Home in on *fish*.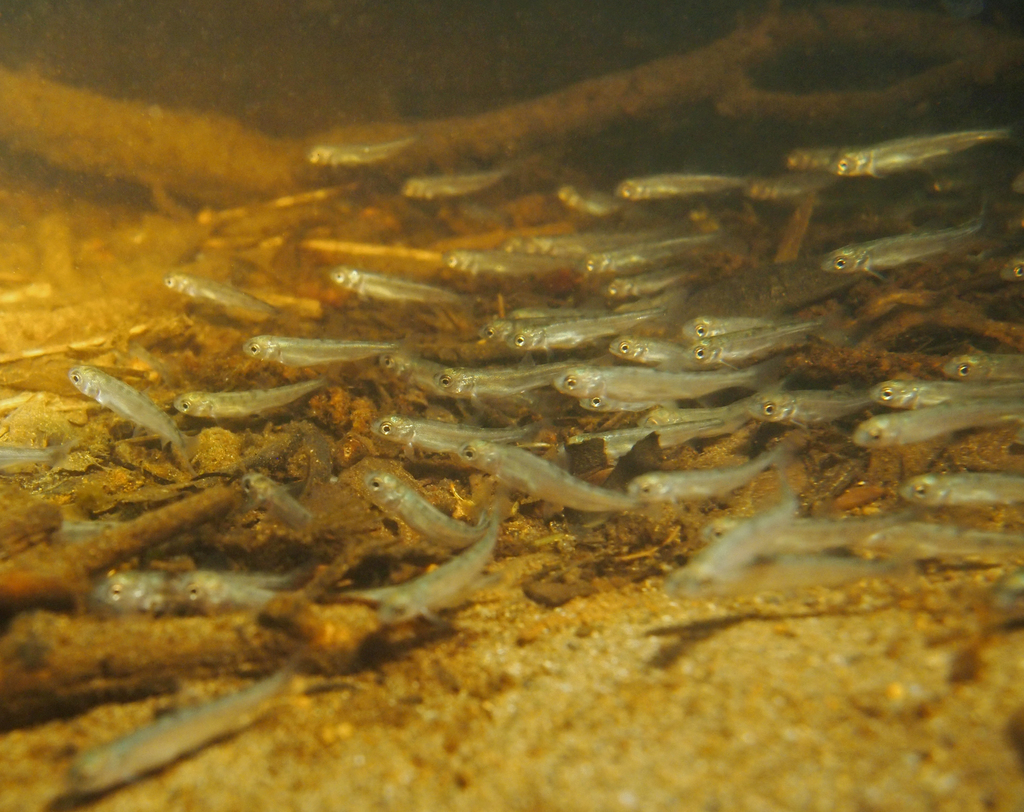
Homed in at (70,673,291,792).
